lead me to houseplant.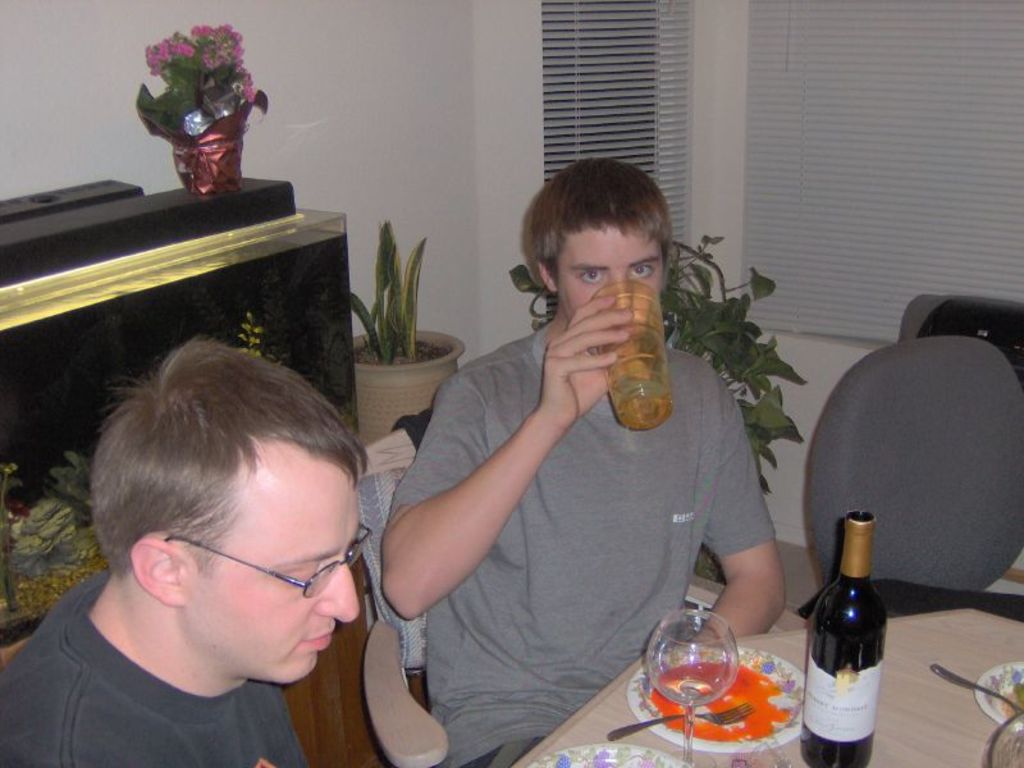
Lead to 512/230/812/586.
